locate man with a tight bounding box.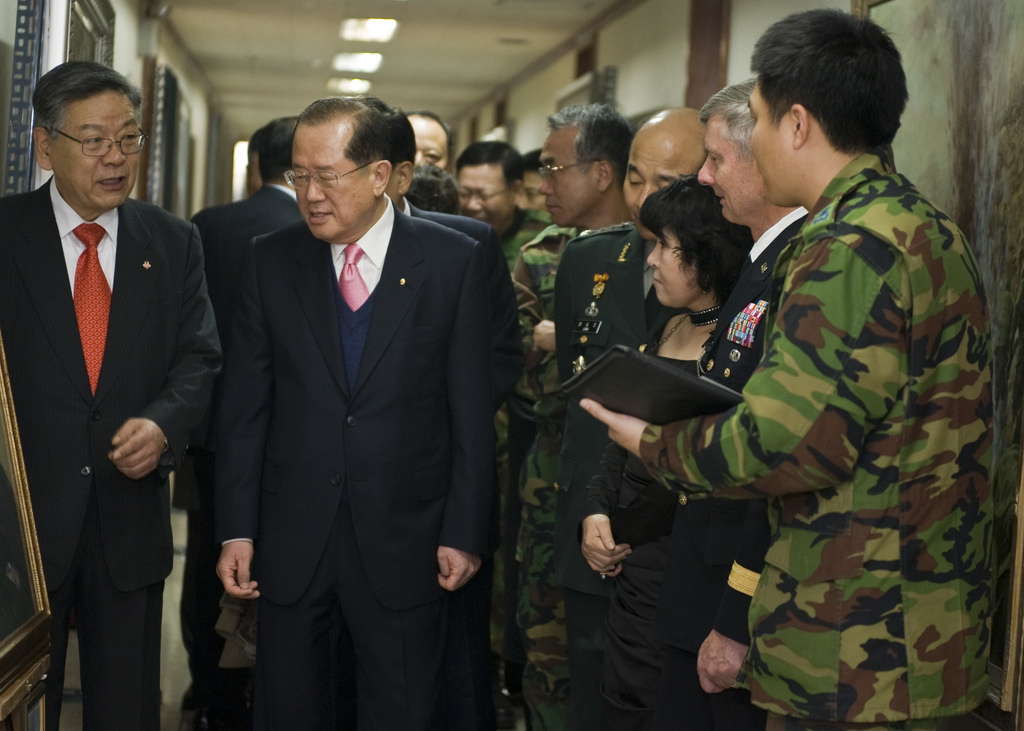
x1=5, y1=31, x2=217, y2=723.
